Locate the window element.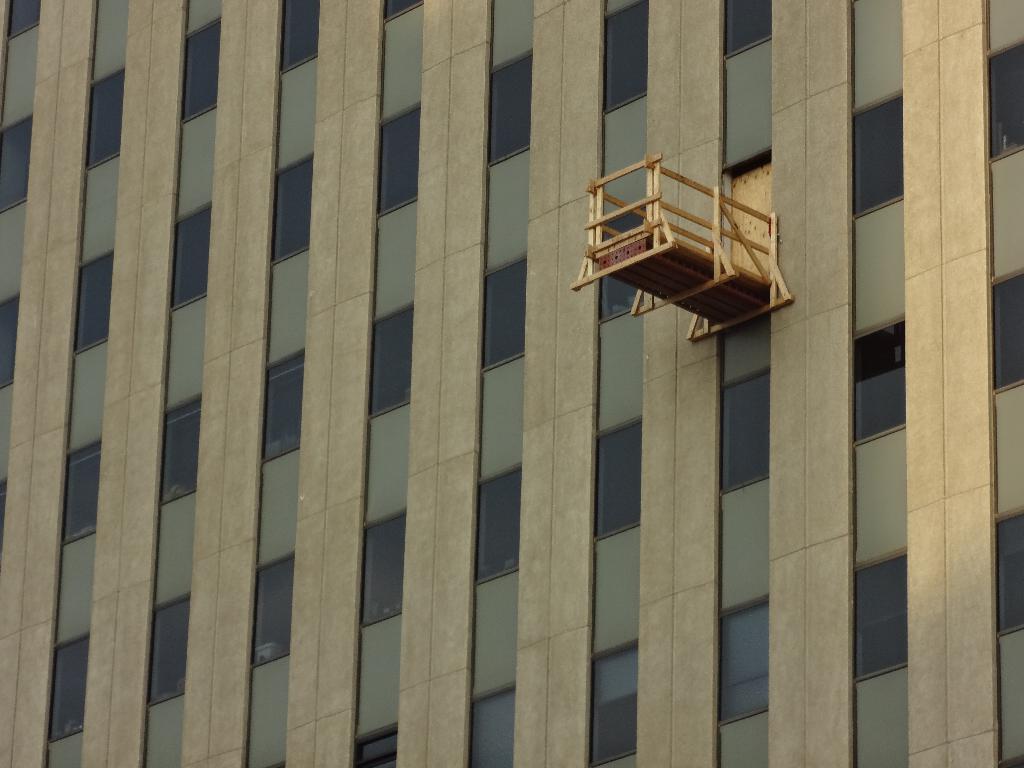
Element bbox: left=264, top=348, right=304, bottom=463.
